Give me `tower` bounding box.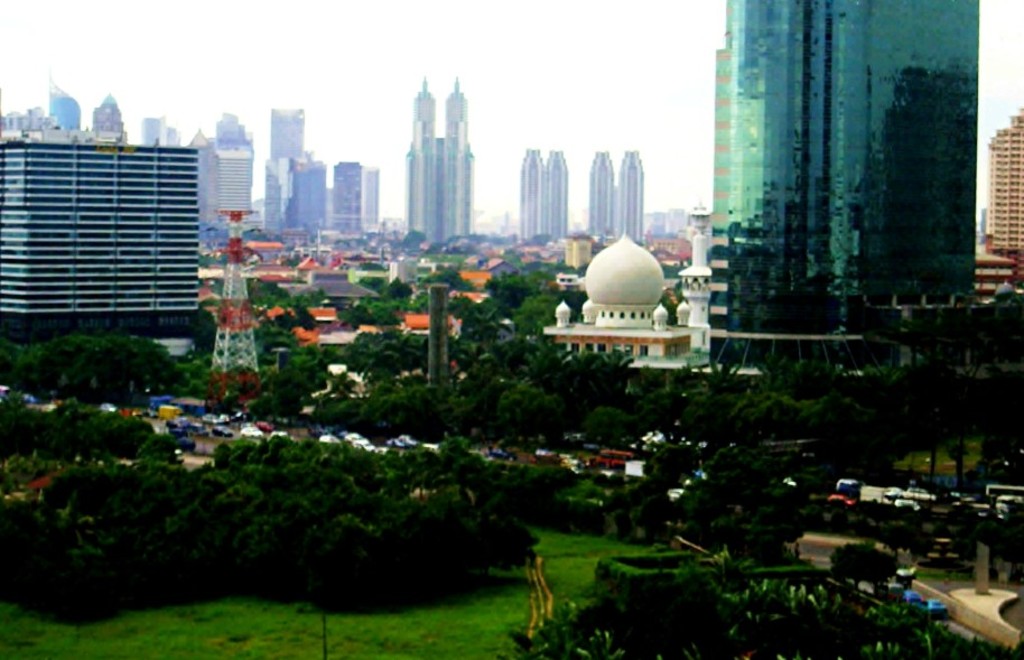
[x1=210, y1=142, x2=252, y2=214].
